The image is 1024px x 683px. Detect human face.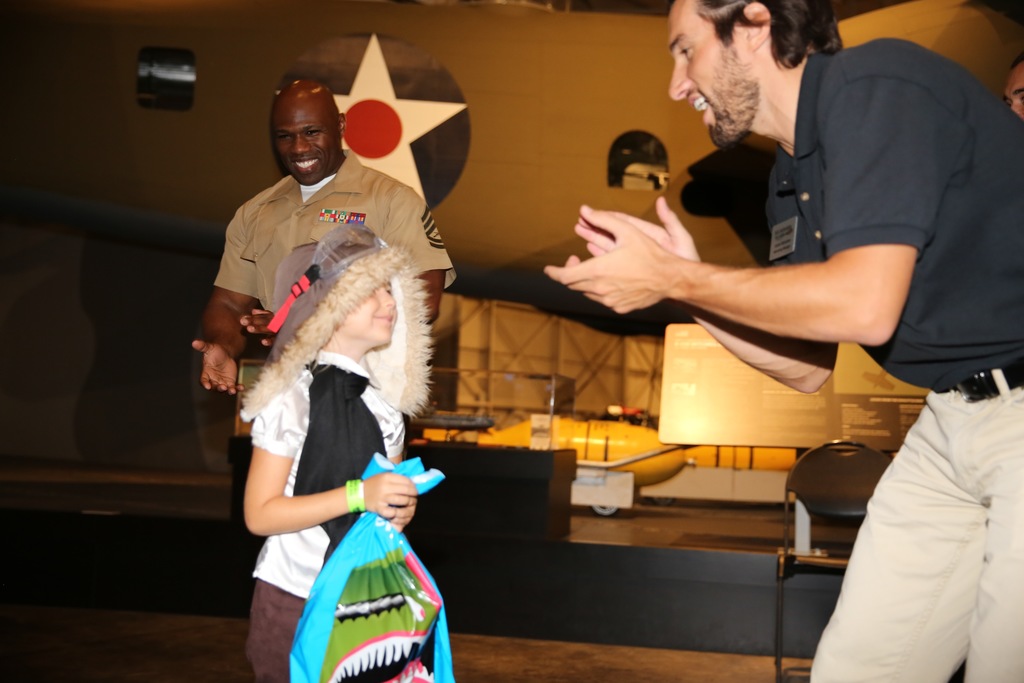
Detection: x1=273, y1=101, x2=339, y2=185.
